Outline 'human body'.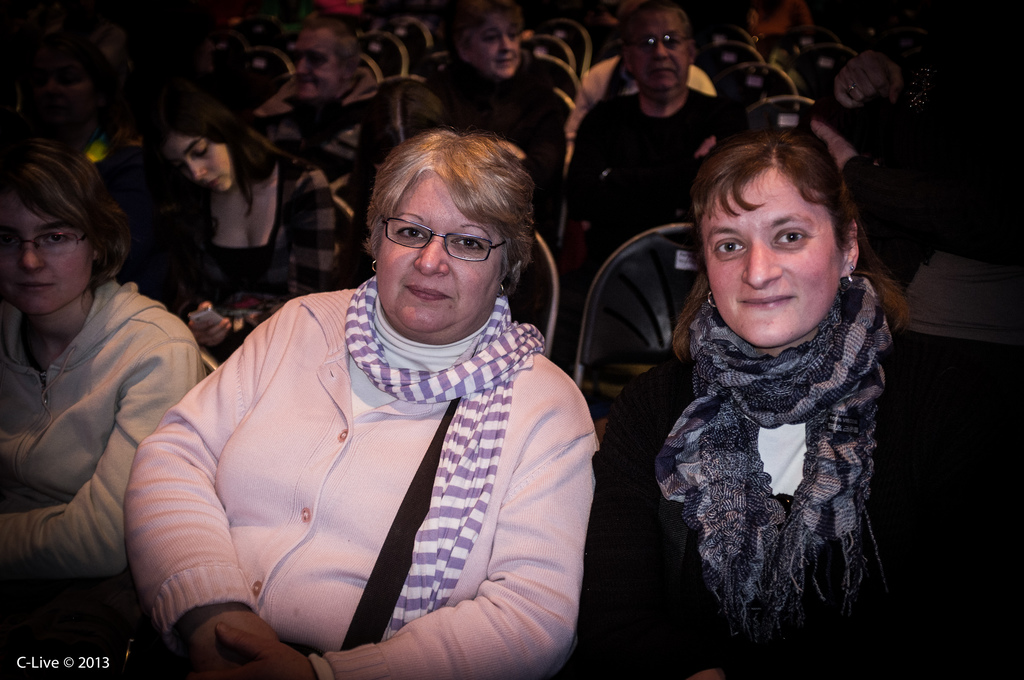
Outline: region(566, 0, 742, 291).
